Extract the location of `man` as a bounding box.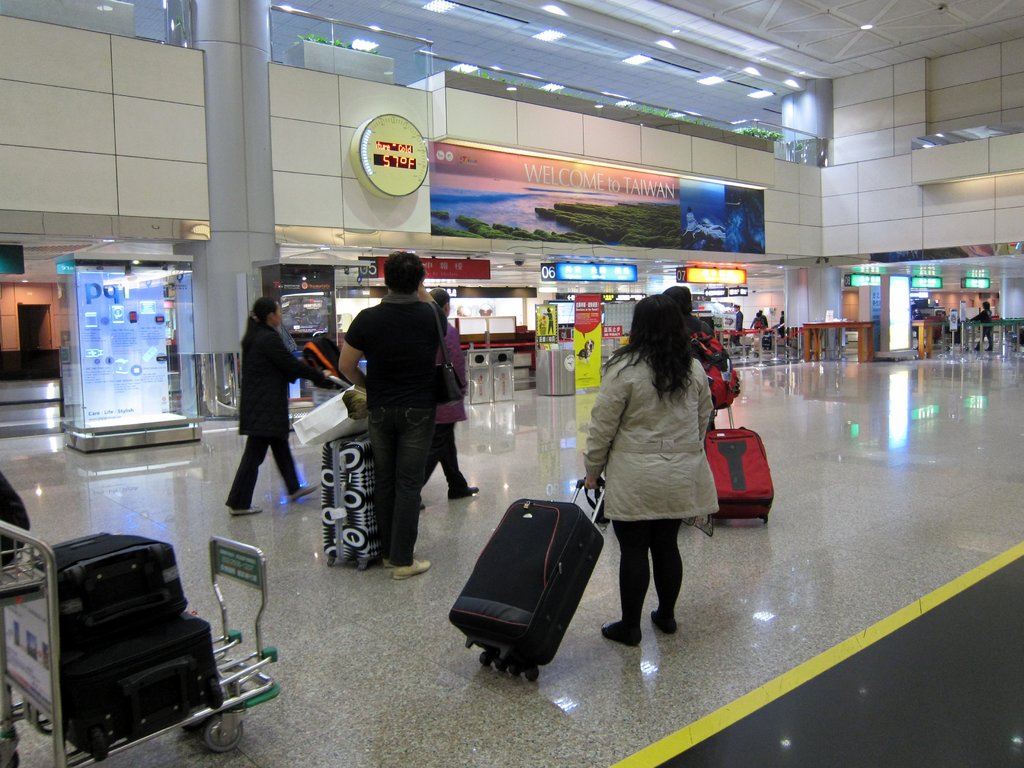
BBox(733, 304, 756, 348).
